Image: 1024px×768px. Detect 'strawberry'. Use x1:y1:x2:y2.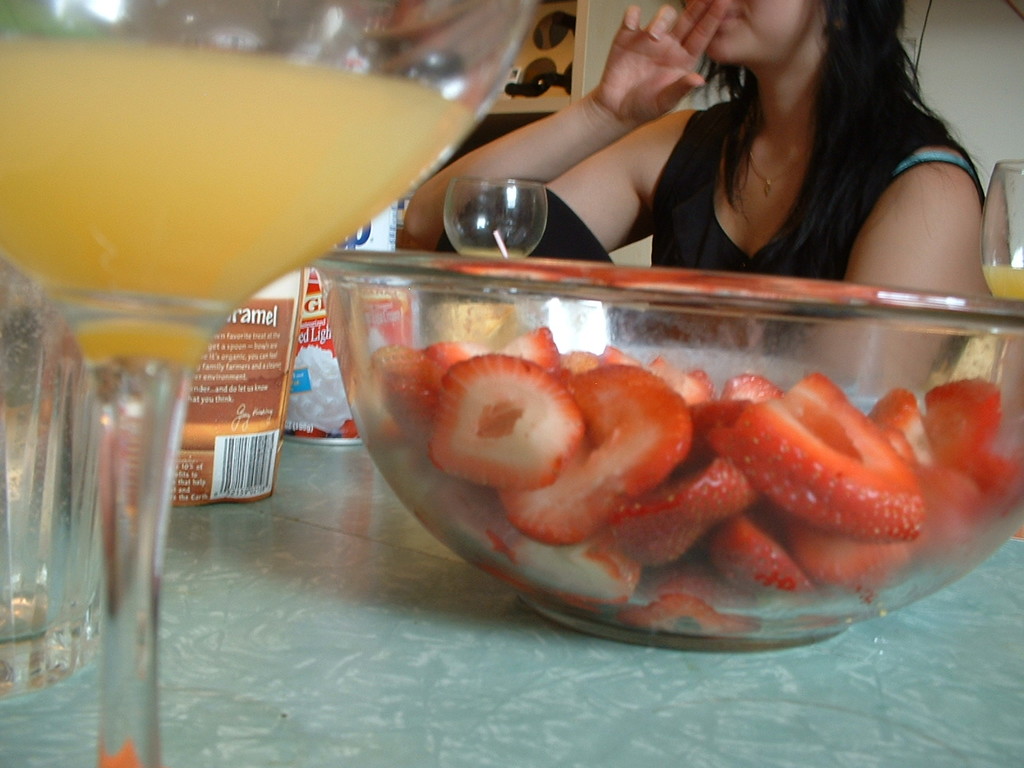
608:446:758:566.
